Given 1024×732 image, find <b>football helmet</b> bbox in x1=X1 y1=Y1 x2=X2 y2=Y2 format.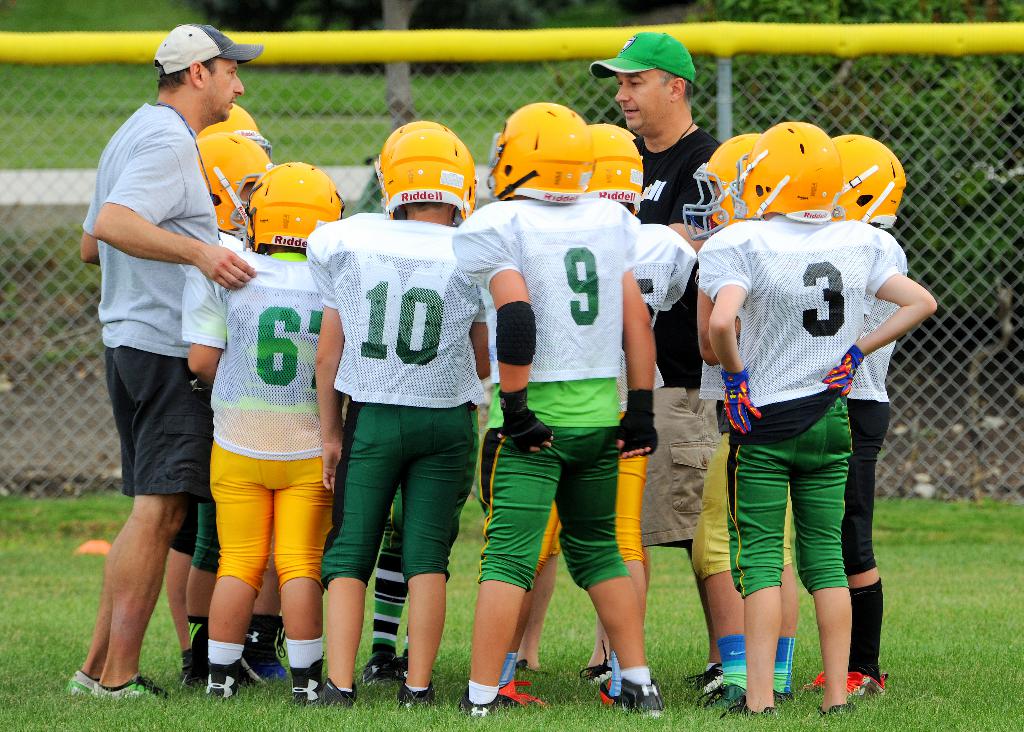
x1=190 y1=129 x2=273 y2=238.
